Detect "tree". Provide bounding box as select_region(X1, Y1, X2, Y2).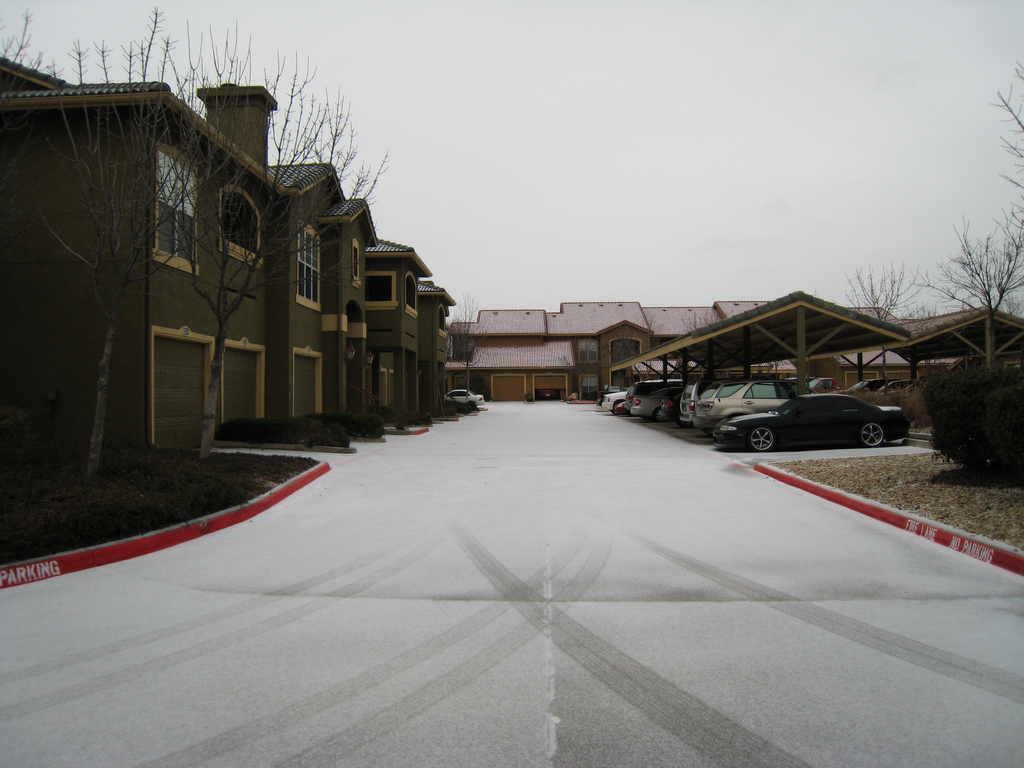
select_region(842, 265, 922, 400).
